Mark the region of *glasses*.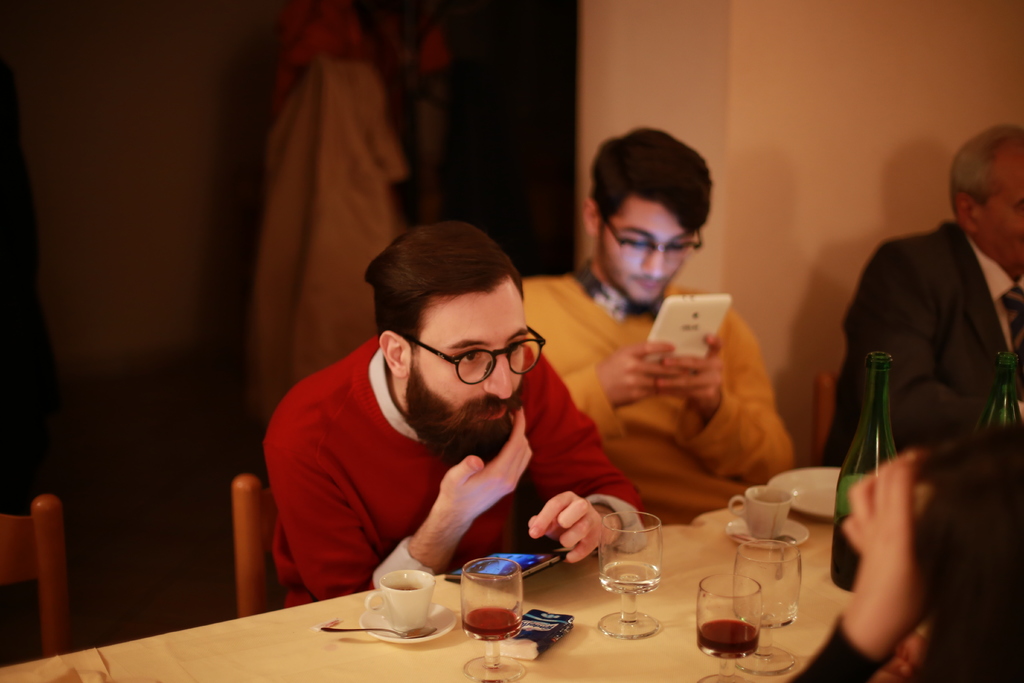
Region: [599,218,707,255].
